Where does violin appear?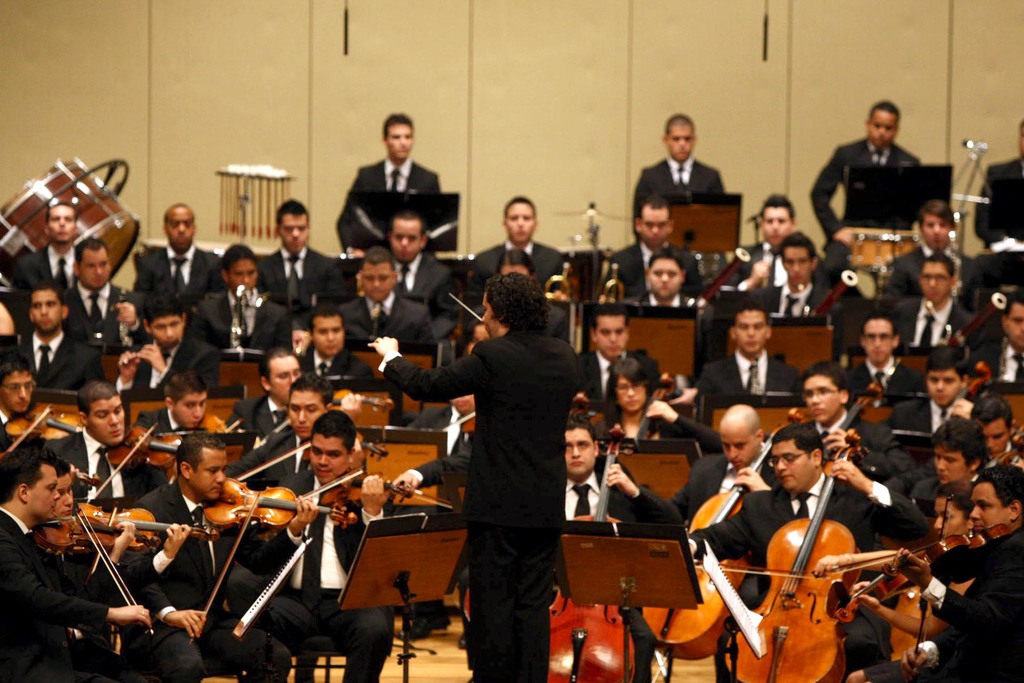
Appears at 326 388 404 428.
